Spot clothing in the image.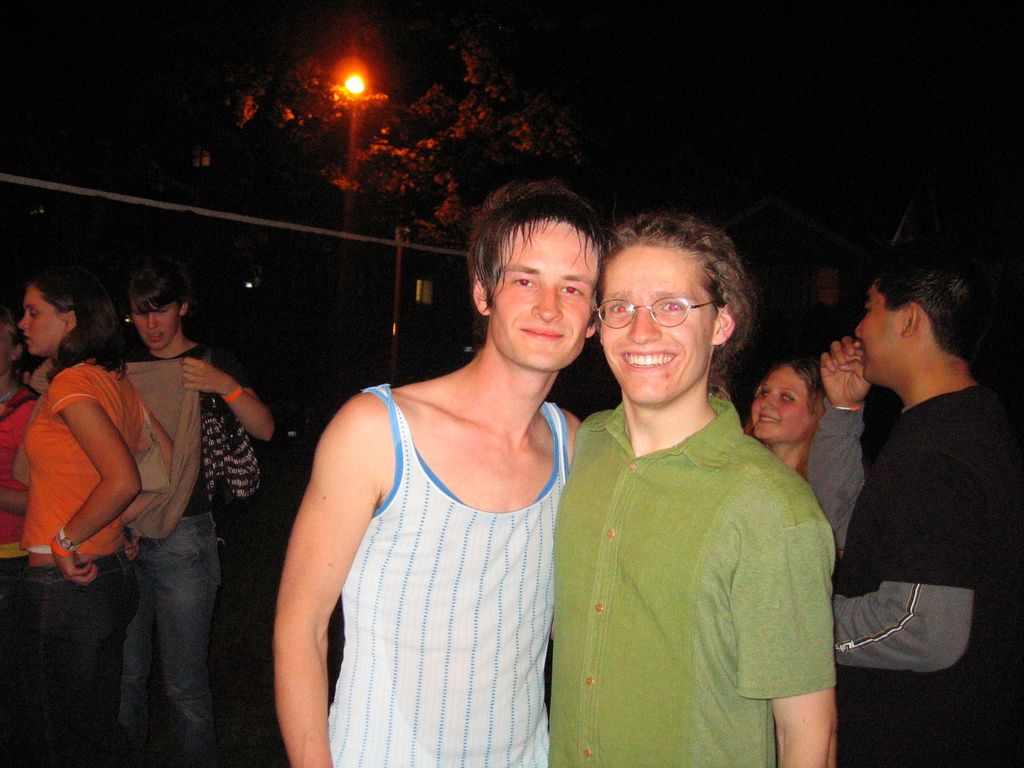
clothing found at [left=22, top=359, right=154, bottom=764].
